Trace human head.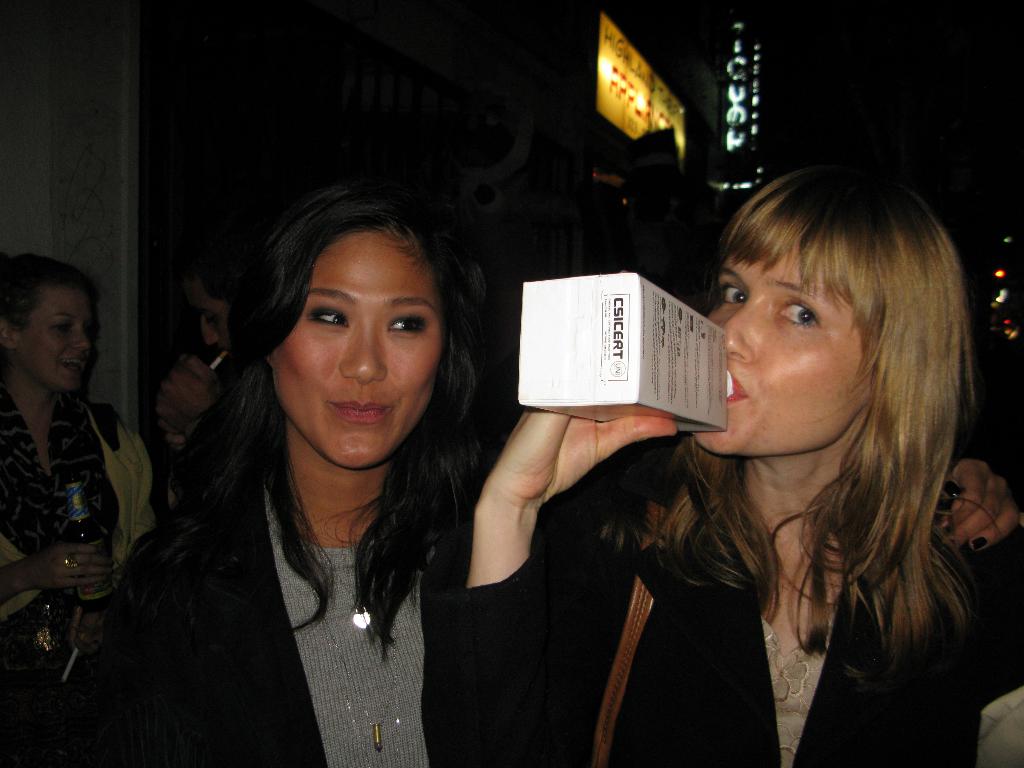
Traced to bbox(260, 200, 444, 471).
